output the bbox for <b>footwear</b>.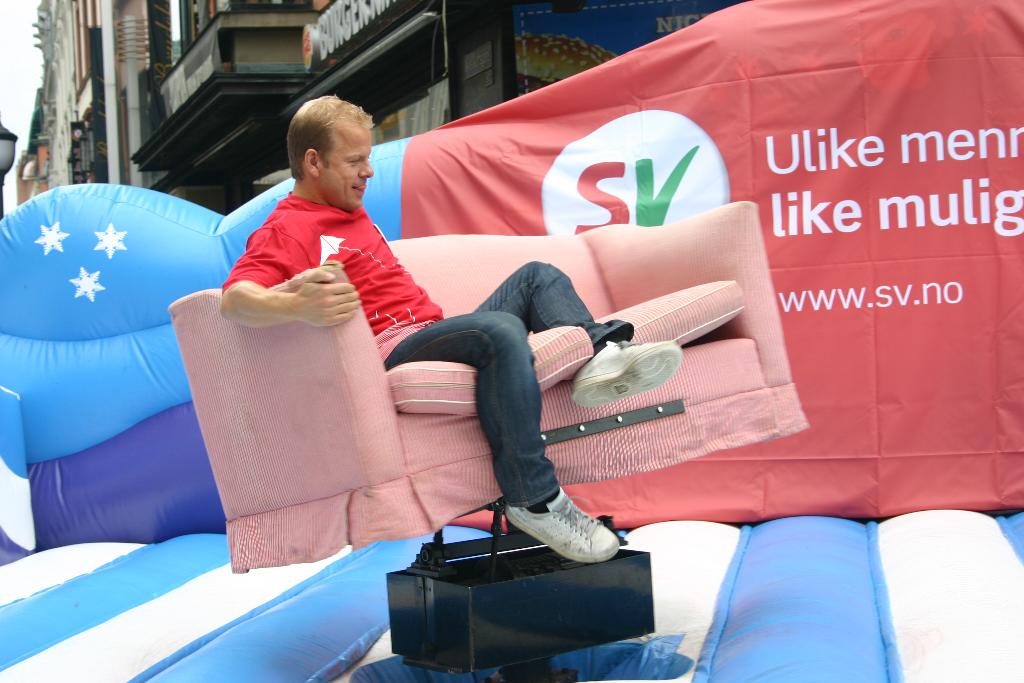
[left=570, top=343, right=683, bottom=408].
